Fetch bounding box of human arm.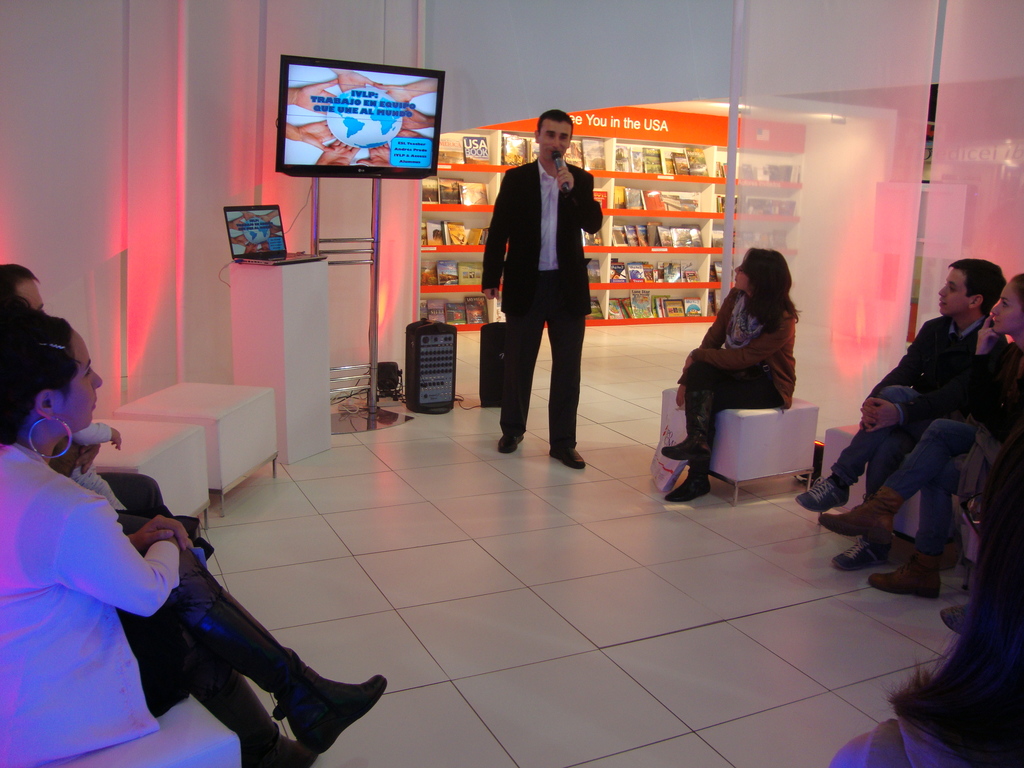
Bbox: rect(863, 365, 973, 435).
